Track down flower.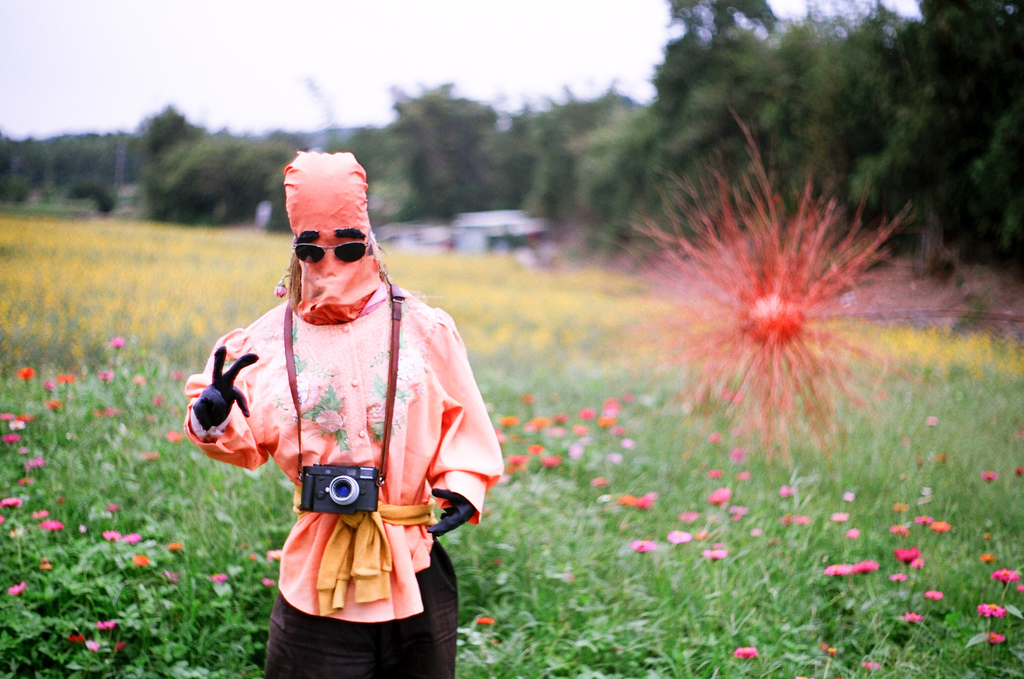
Tracked to (x1=706, y1=432, x2=719, y2=442).
